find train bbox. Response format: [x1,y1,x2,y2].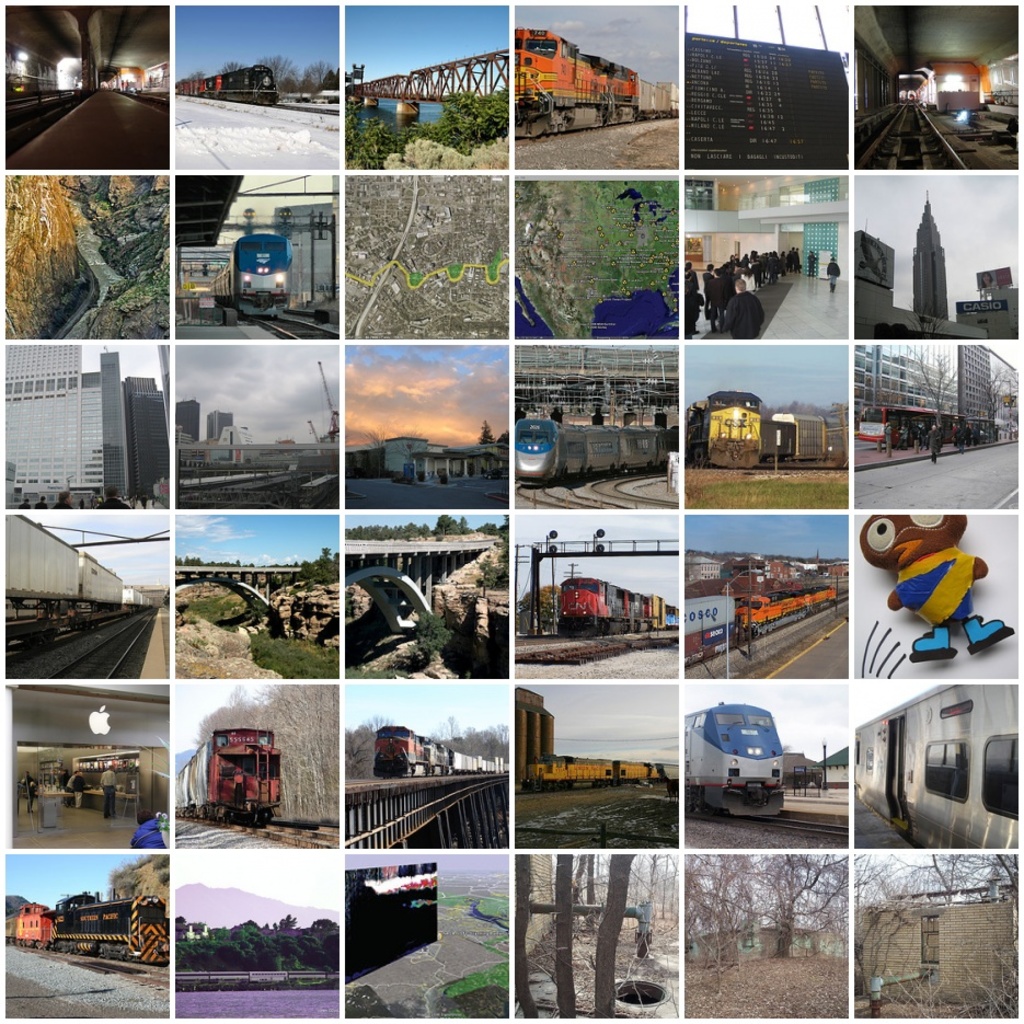
[376,727,504,773].
